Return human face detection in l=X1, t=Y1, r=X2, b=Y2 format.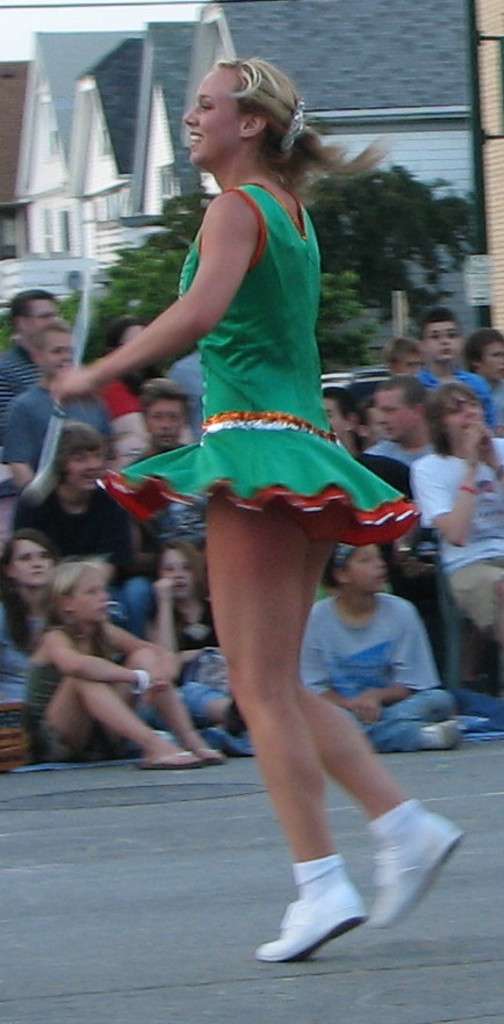
l=39, t=330, r=75, b=380.
